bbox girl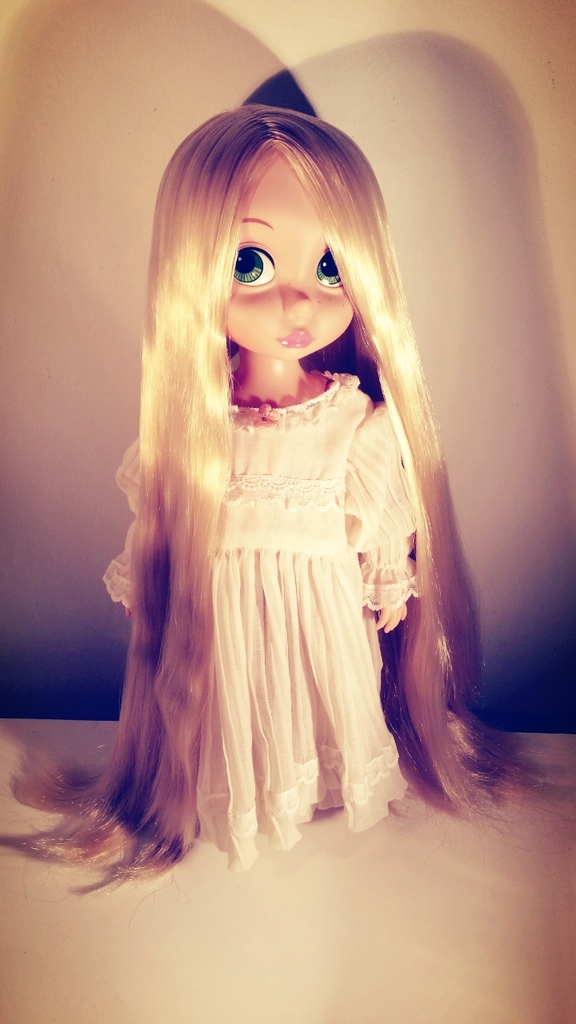
0/100/575/898
